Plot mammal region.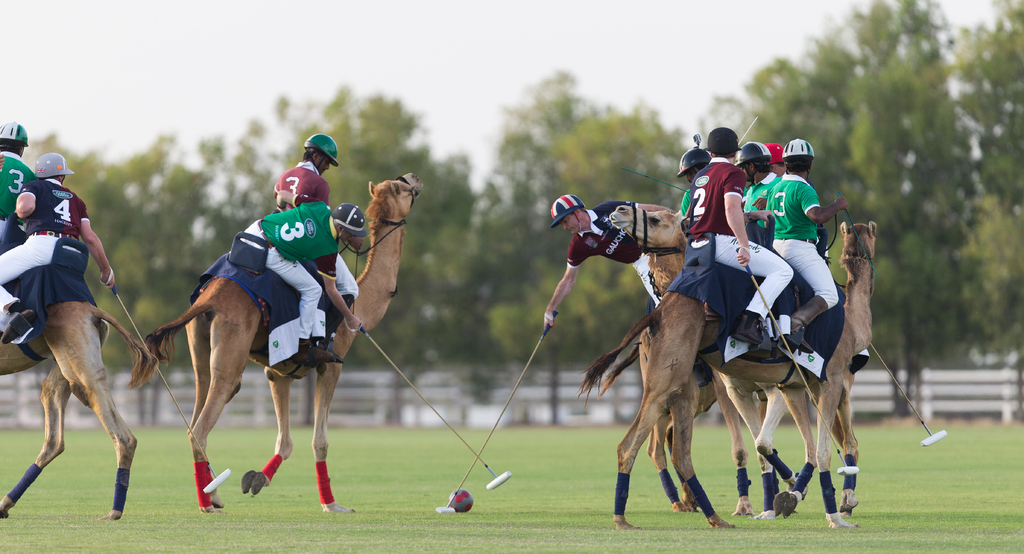
Plotted at left=144, top=171, right=422, bottom=515.
